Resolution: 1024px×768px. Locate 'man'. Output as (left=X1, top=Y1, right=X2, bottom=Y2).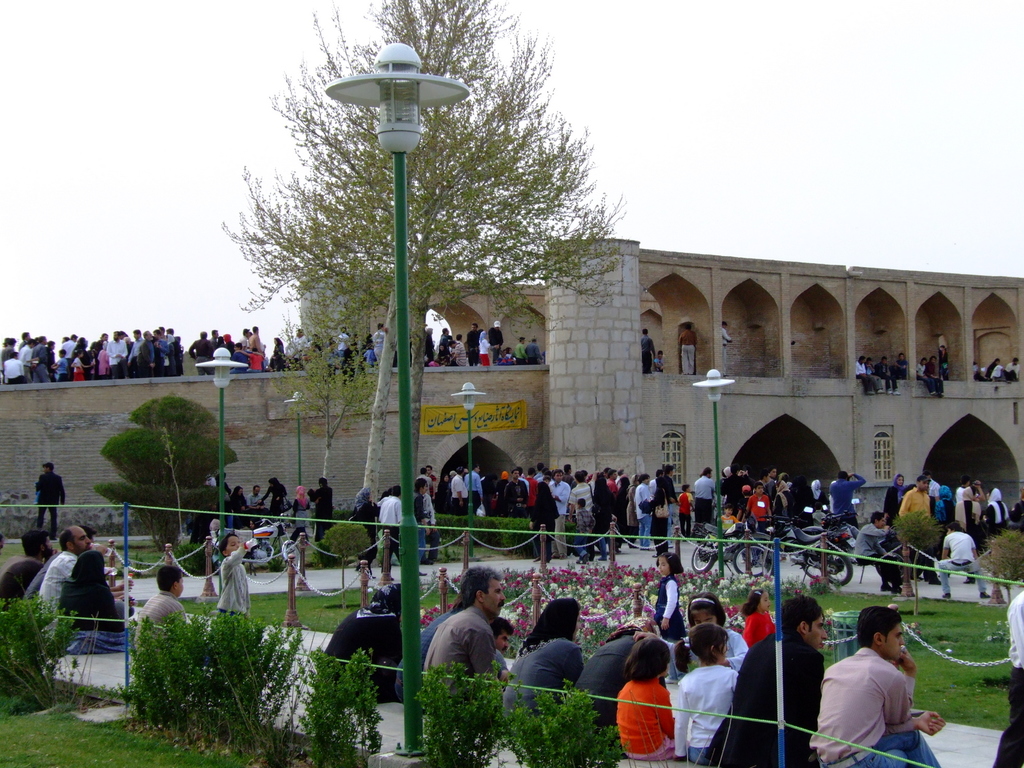
(left=993, top=590, right=1023, bottom=767).
